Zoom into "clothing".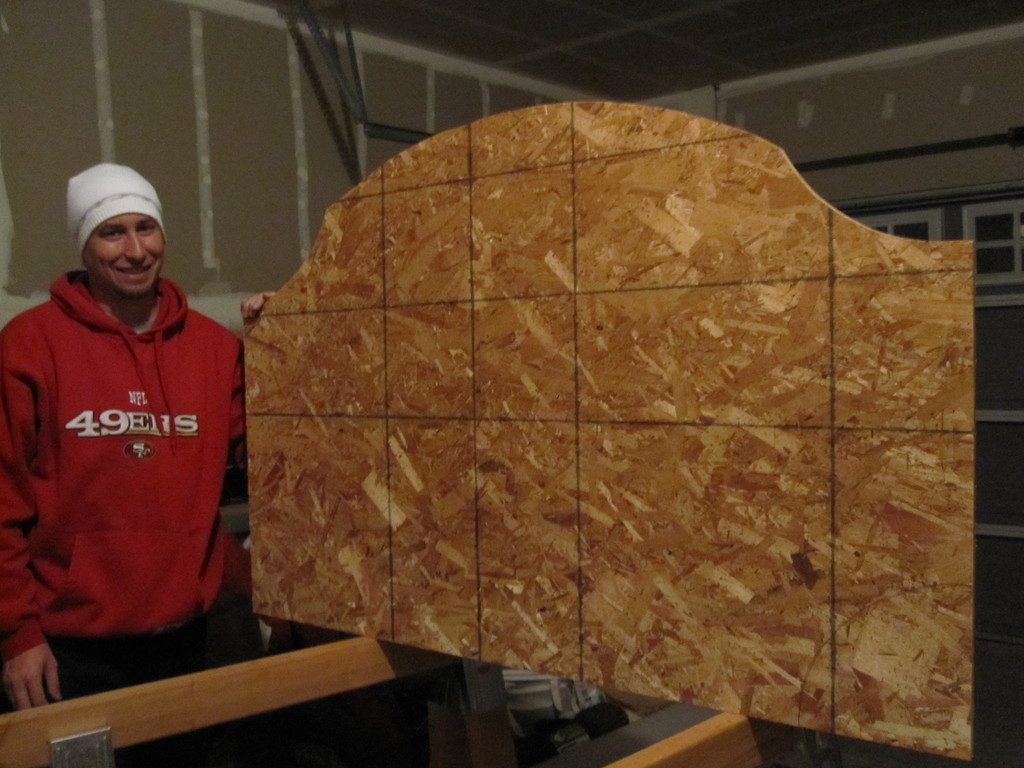
Zoom target: bbox=(16, 261, 241, 652).
